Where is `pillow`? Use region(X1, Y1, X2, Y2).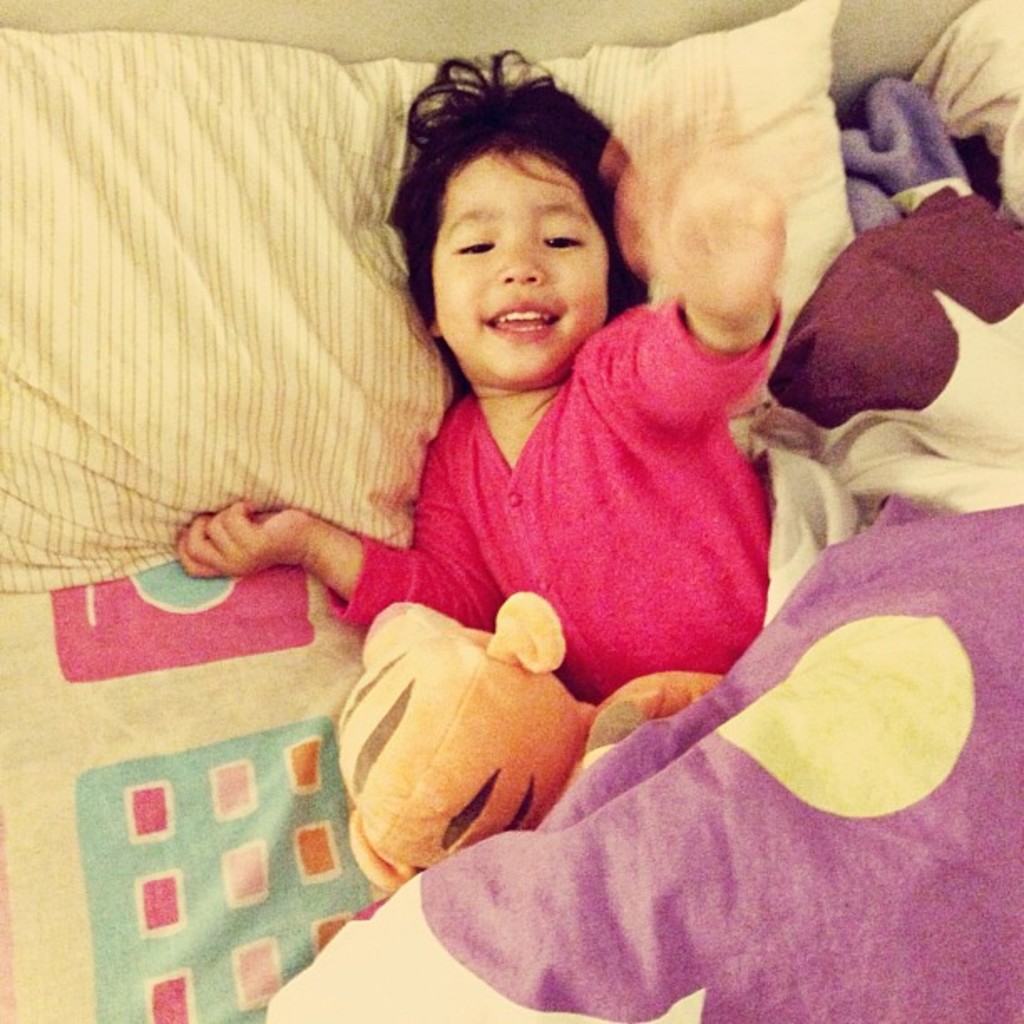
region(0, 3, 855, 592).
